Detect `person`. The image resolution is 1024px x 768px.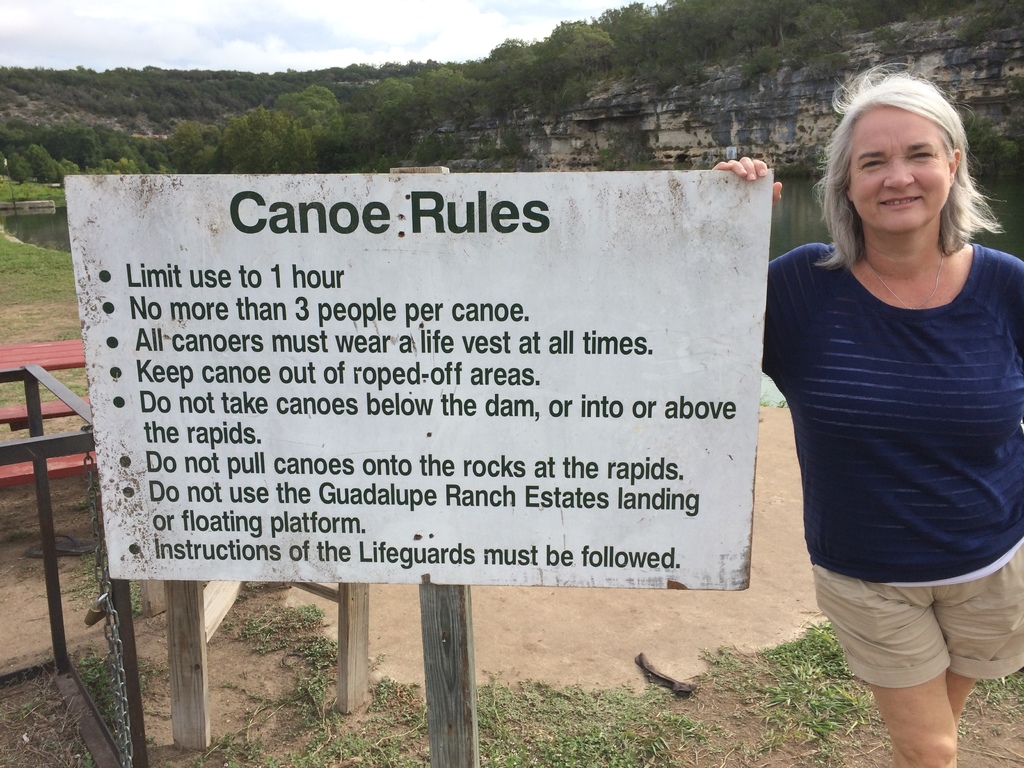
pyautogui.locateOnScreen(758, 74, 1023, 761).
